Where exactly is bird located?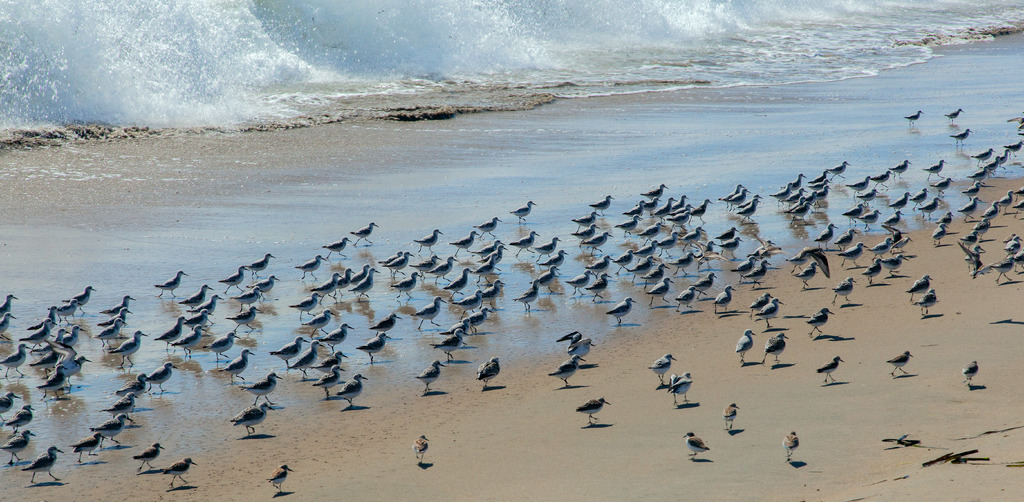
Its bounding box is 911 290 934 314.
